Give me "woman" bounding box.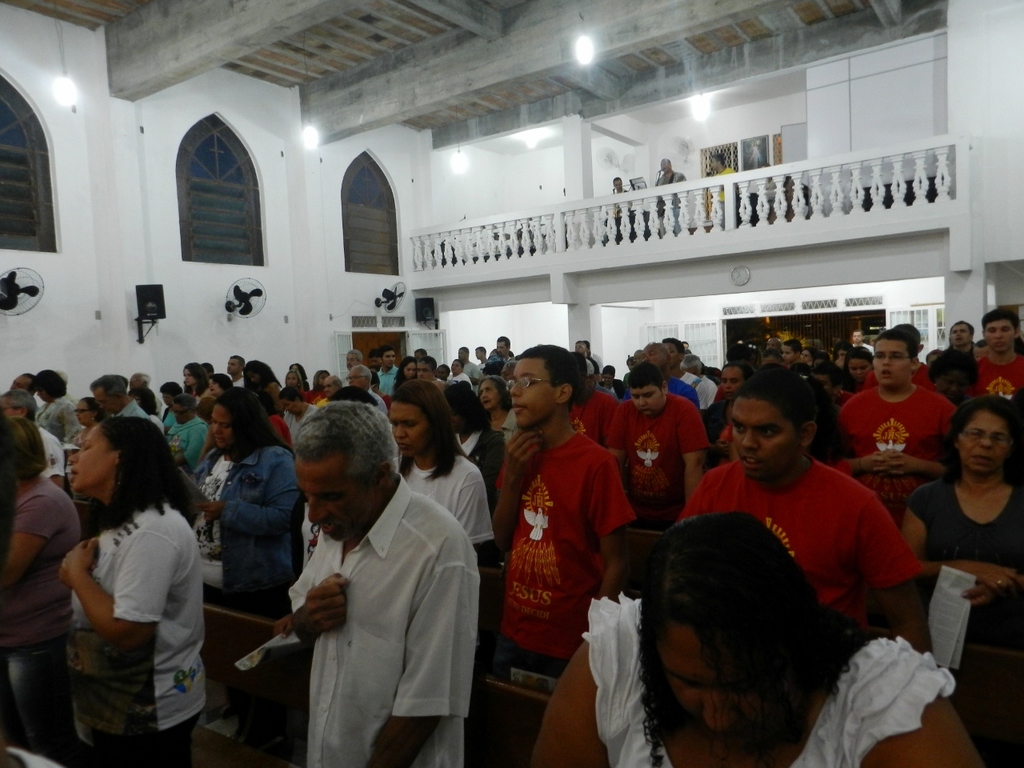
locate(68, 398, 106, 445).
